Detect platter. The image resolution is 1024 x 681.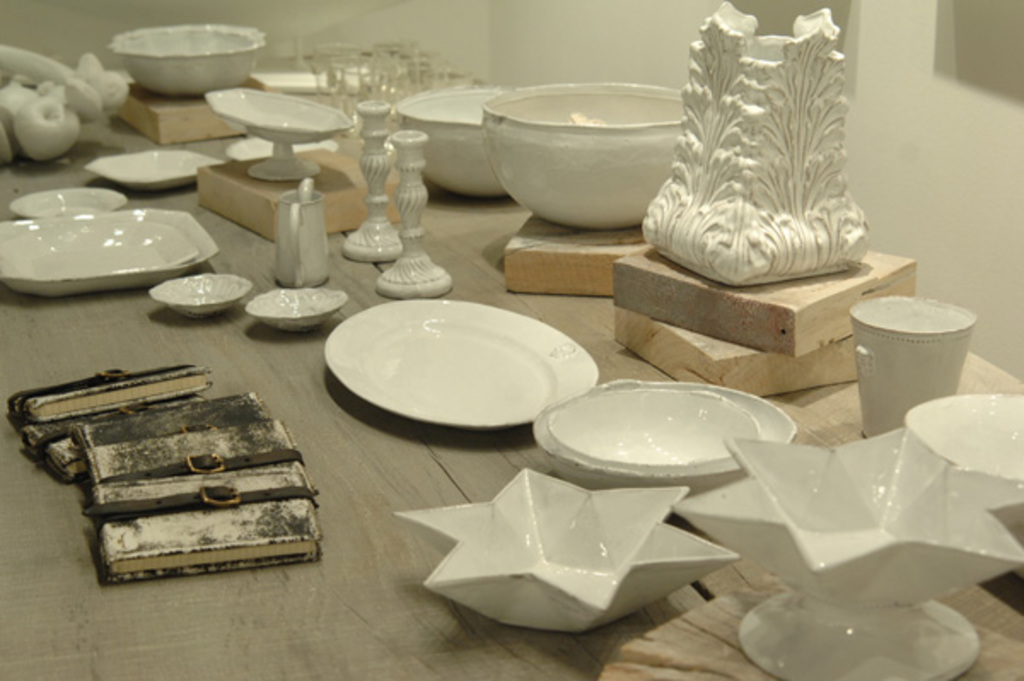
bbox(247, 285, 348, 331).
